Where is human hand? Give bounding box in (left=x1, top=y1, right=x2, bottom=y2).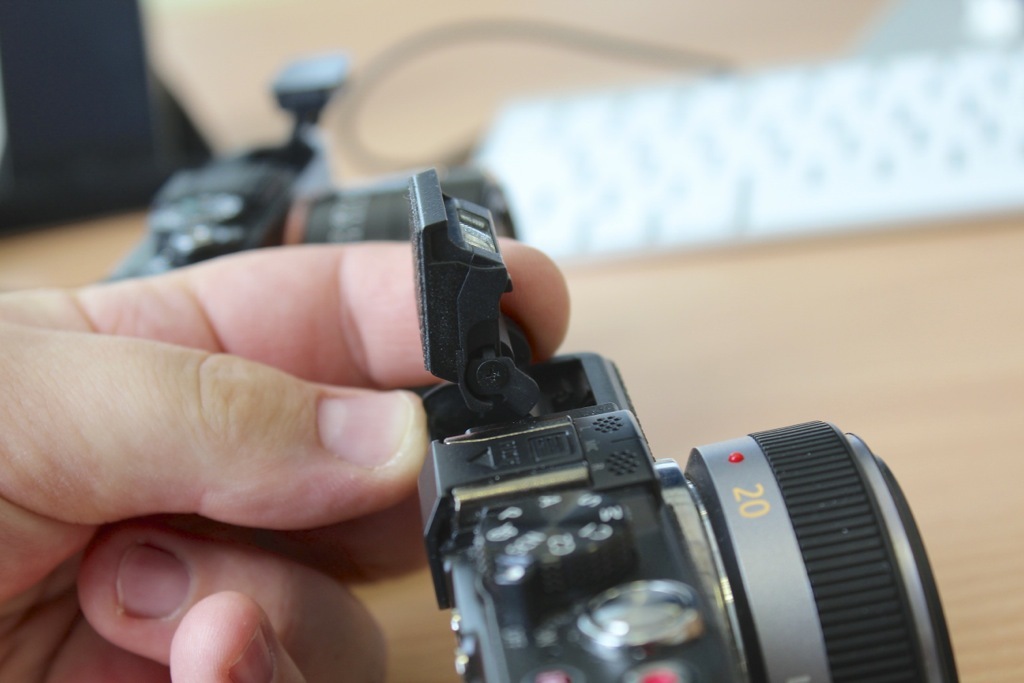
(left=0, top=236, right=571, bottom=682).
